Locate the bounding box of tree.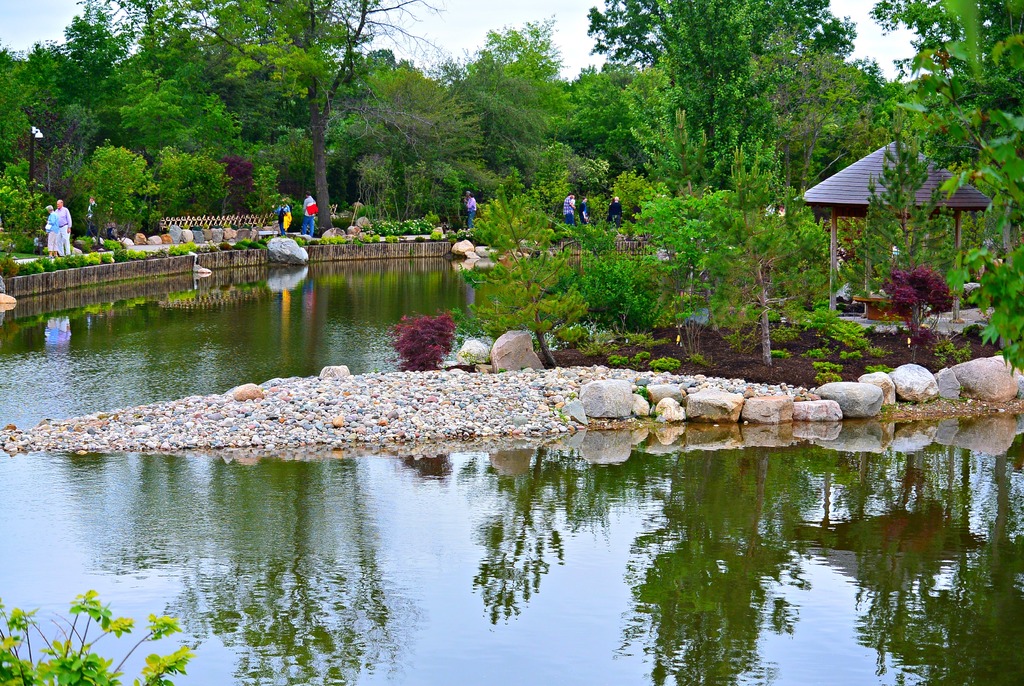
Bounding box: left=247, top=74, right=367, bottom=209.
